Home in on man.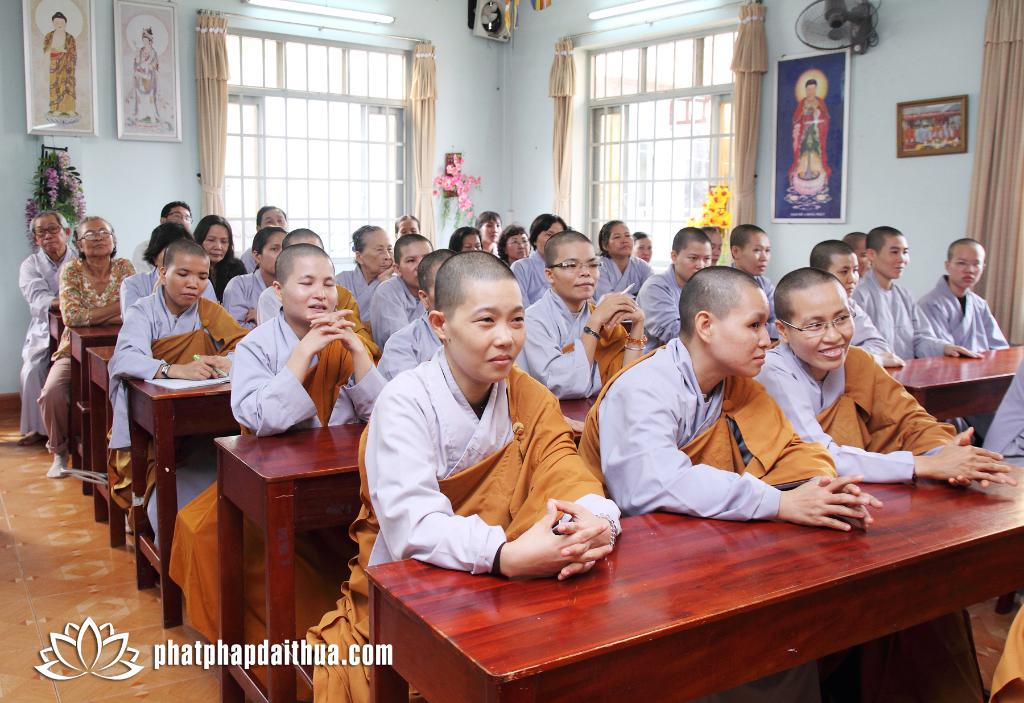
Homed in at pyautogui.locateOnScreen(42, 11, 77, 116).
